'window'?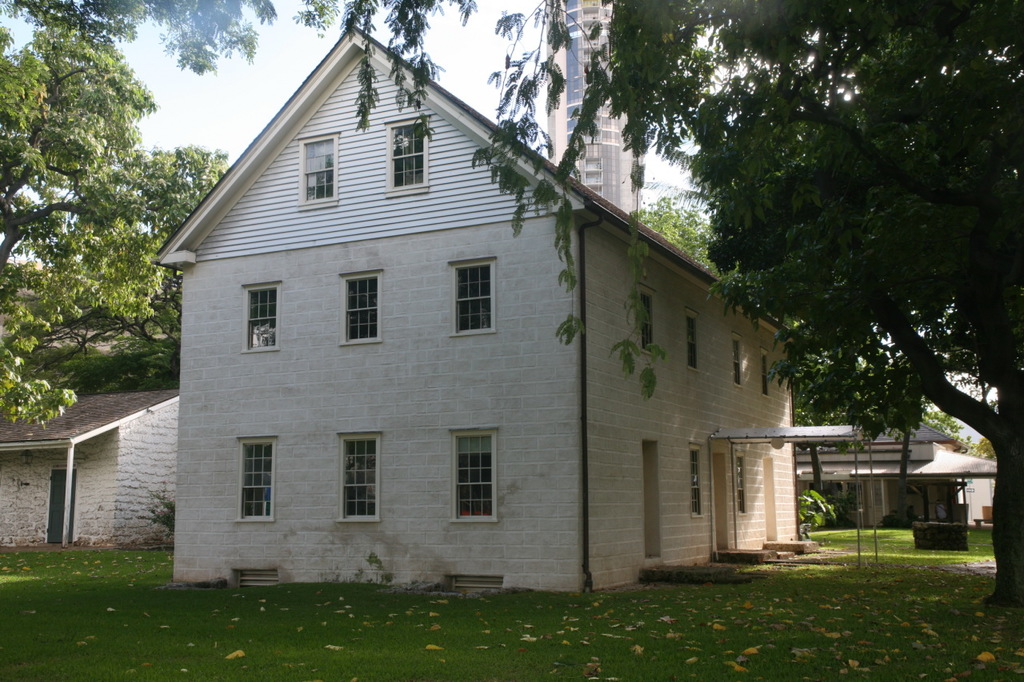
x1=298 y1=132 x2=334 y2=205
